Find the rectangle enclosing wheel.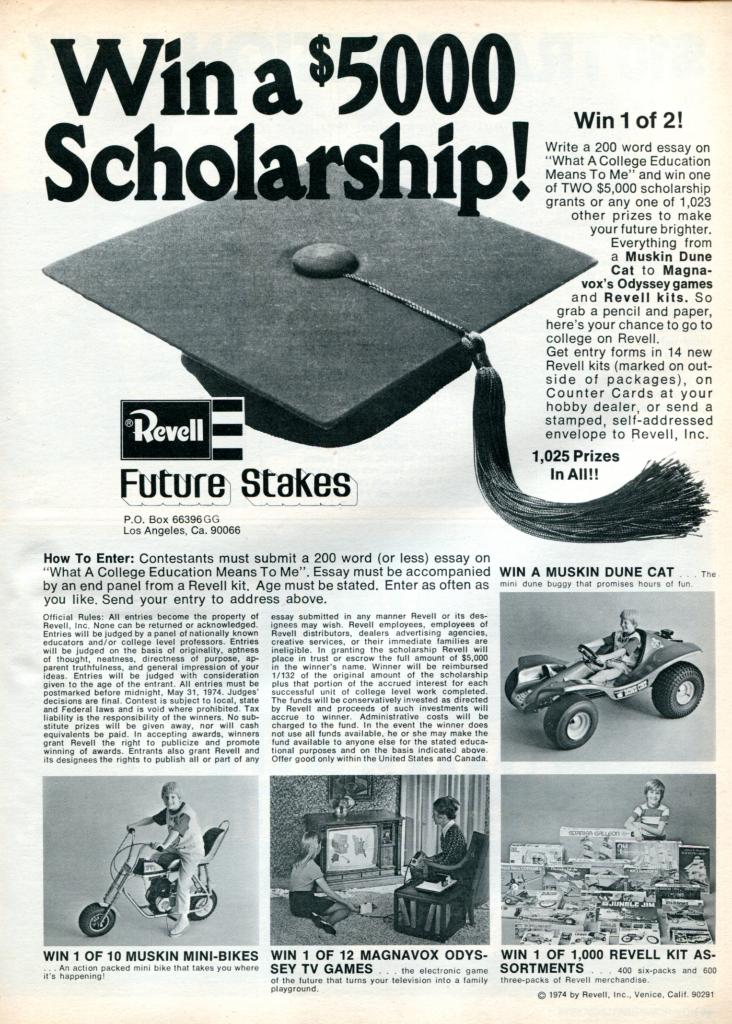
(145, 875, 169, 914).
